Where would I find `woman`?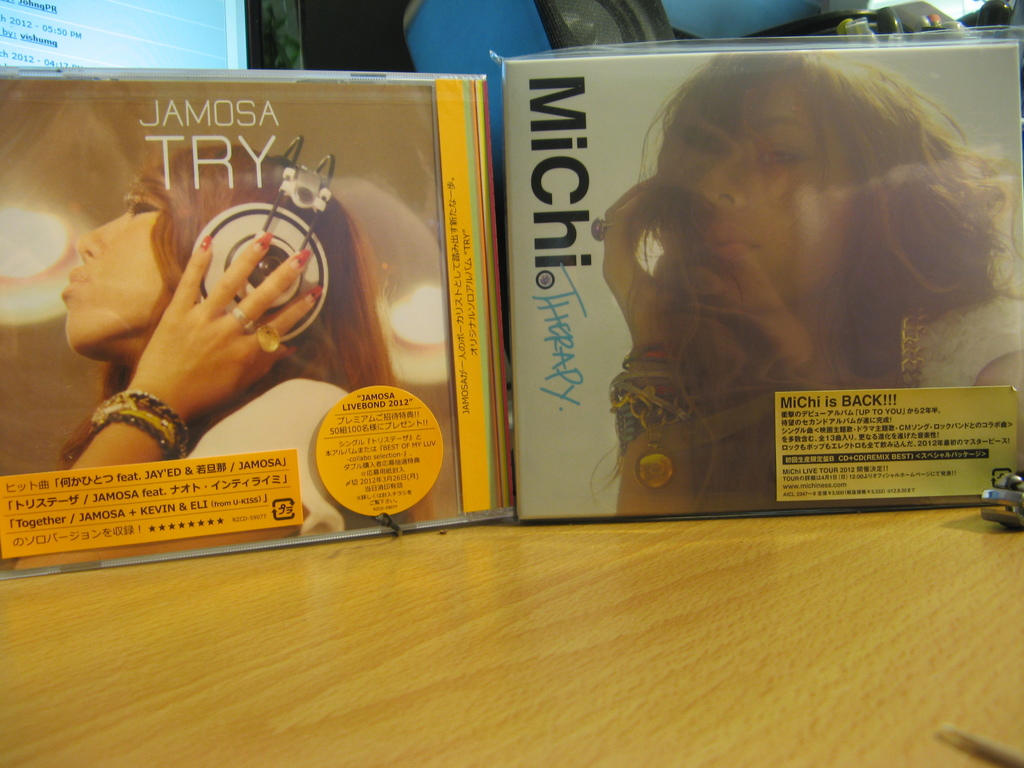
At box(0, 145, 436, 574).
